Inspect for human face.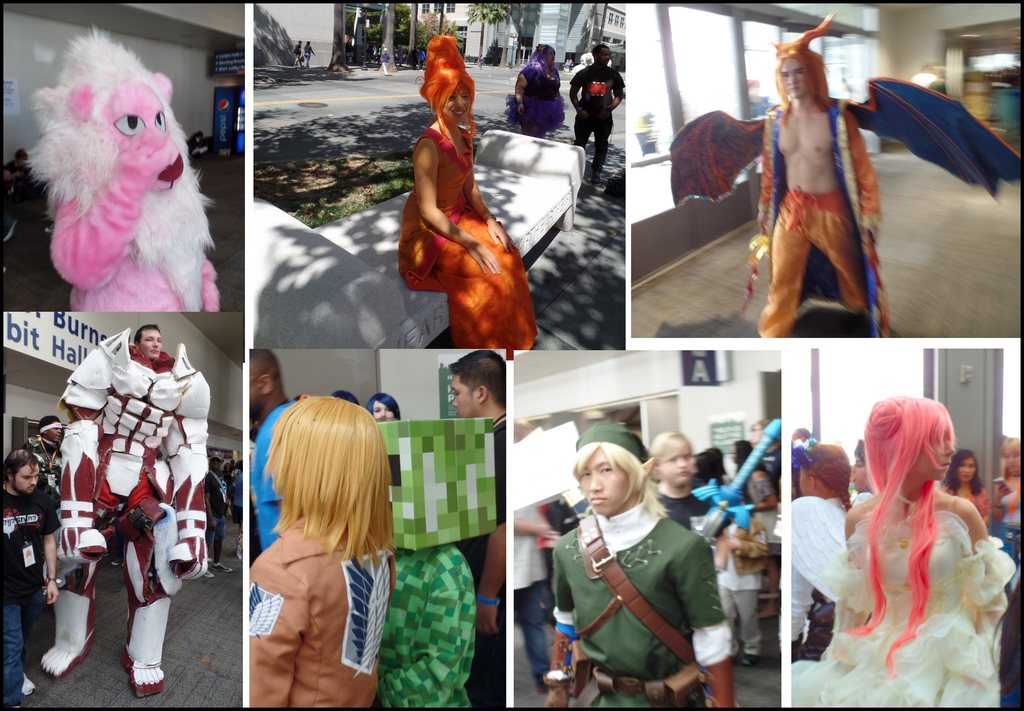
Inspection: locate(851, 457, 867, 489).
